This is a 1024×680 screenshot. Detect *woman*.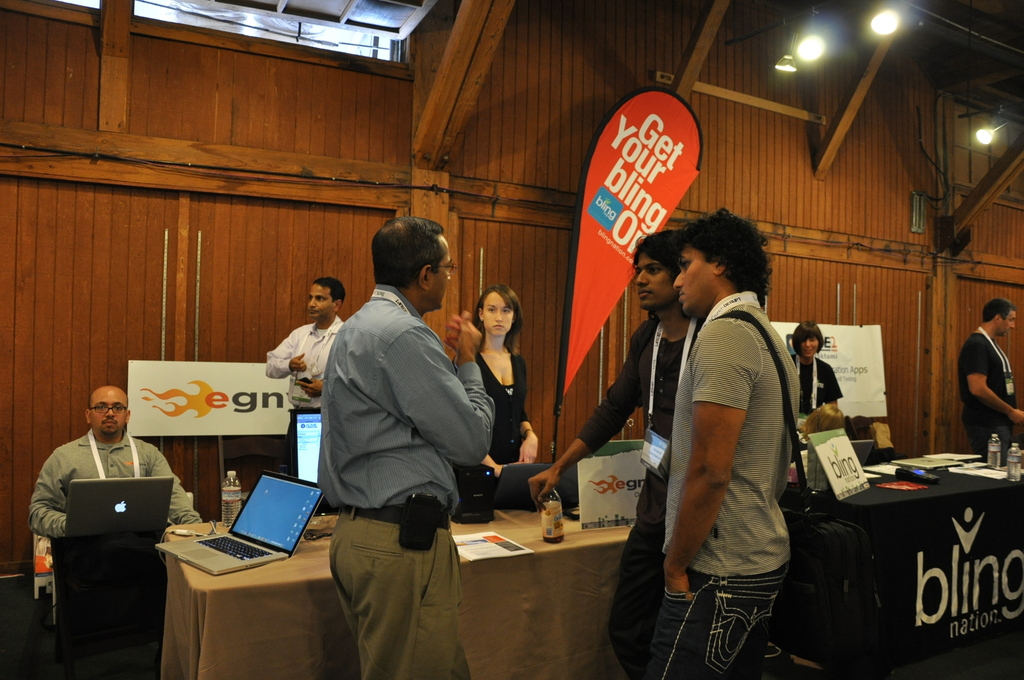
{"left": 788, "top": 320, "right": 845, "bottom": 442}.
